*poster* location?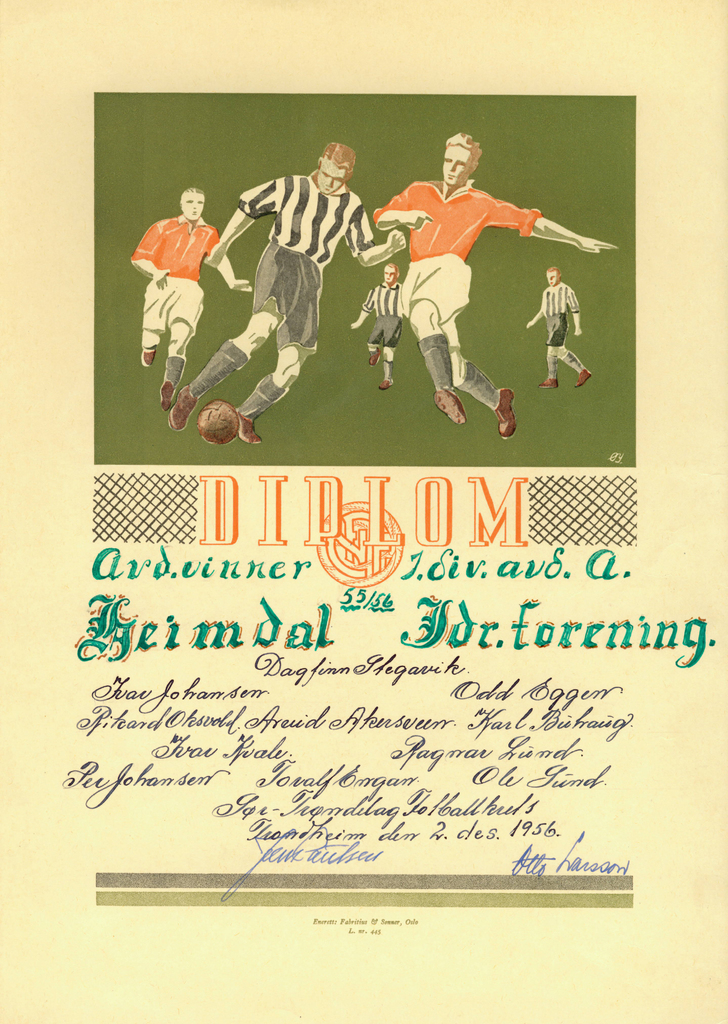
0:0:727:1015
